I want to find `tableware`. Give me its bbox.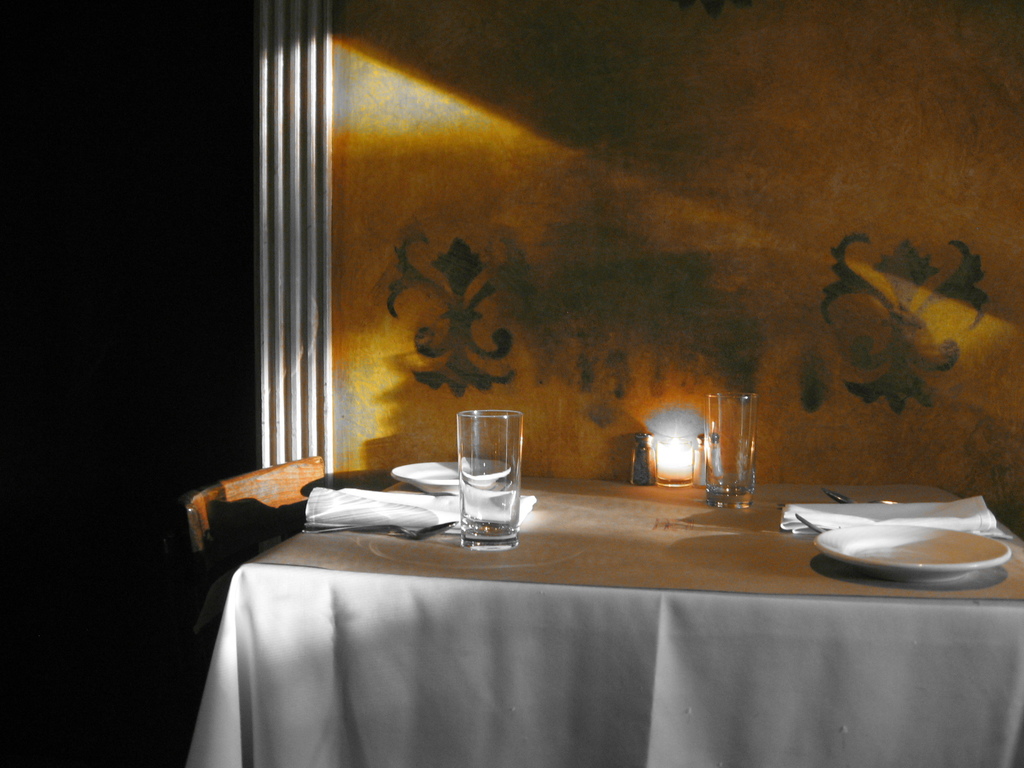
crop(453, 409, 527, 553).
